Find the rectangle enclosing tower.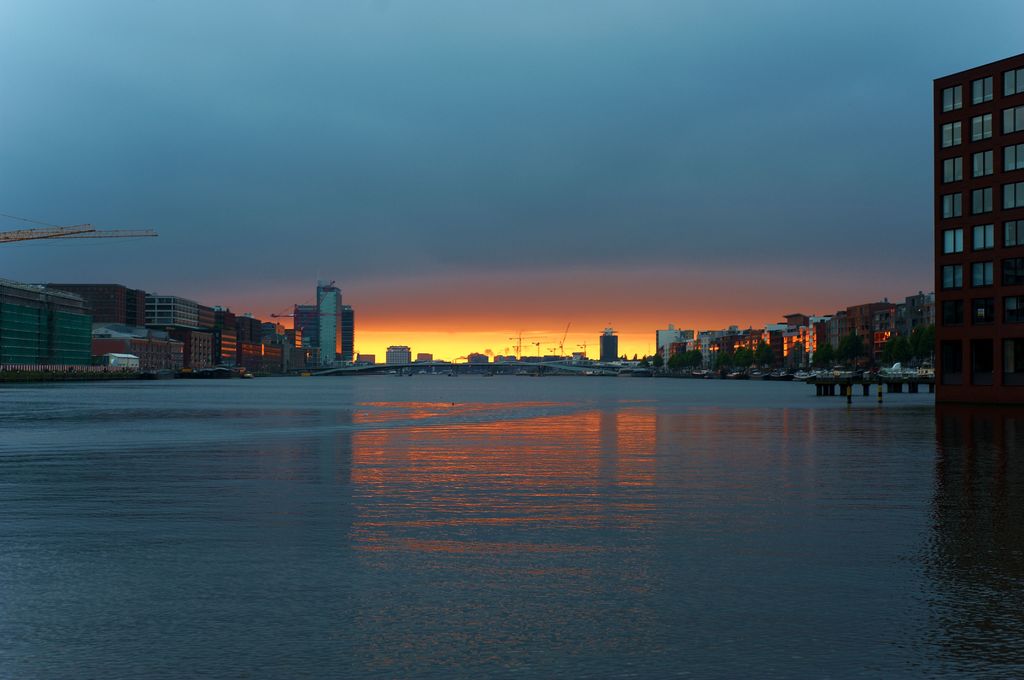
314,279,340,365.
